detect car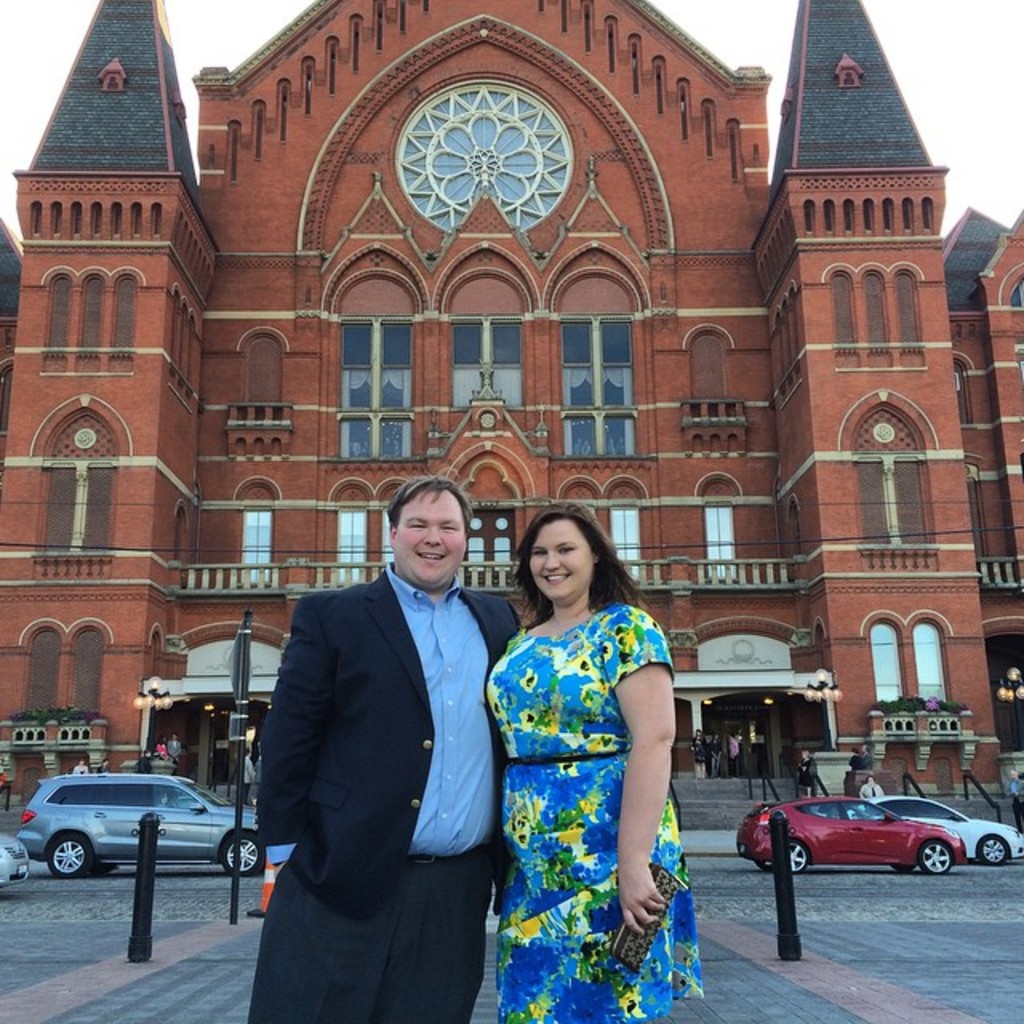
left=845, top=795, right=1022, bottom=862
